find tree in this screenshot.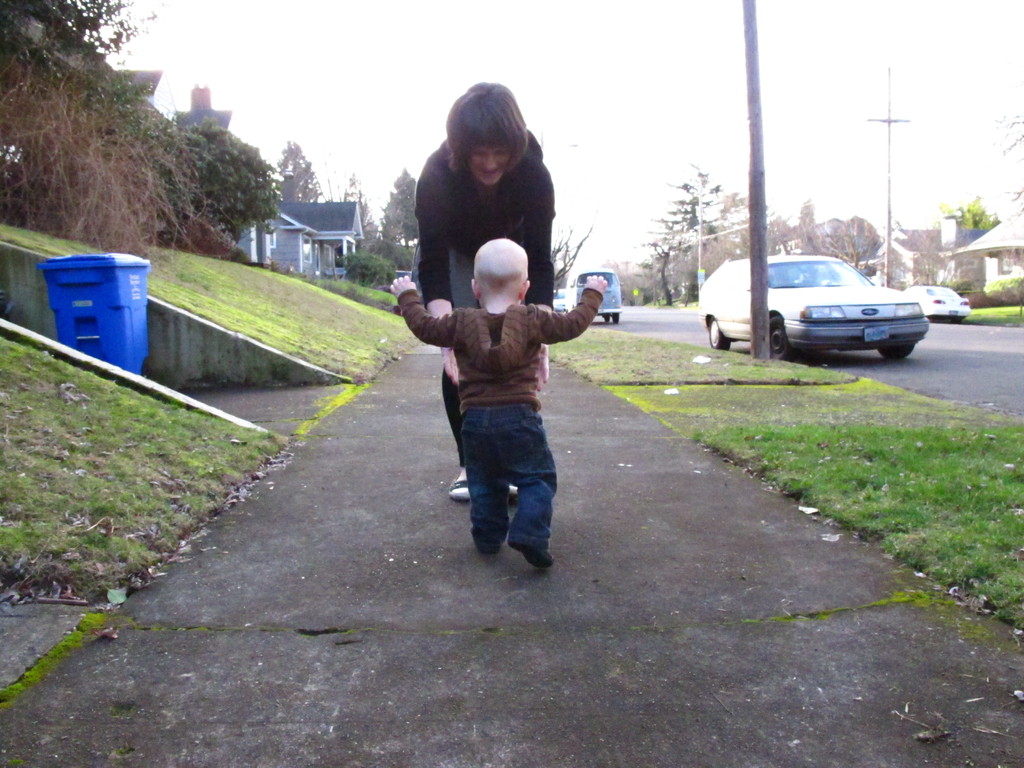
The bounding box for tree is x1=376 y1=166 x2=419 y2=250.
